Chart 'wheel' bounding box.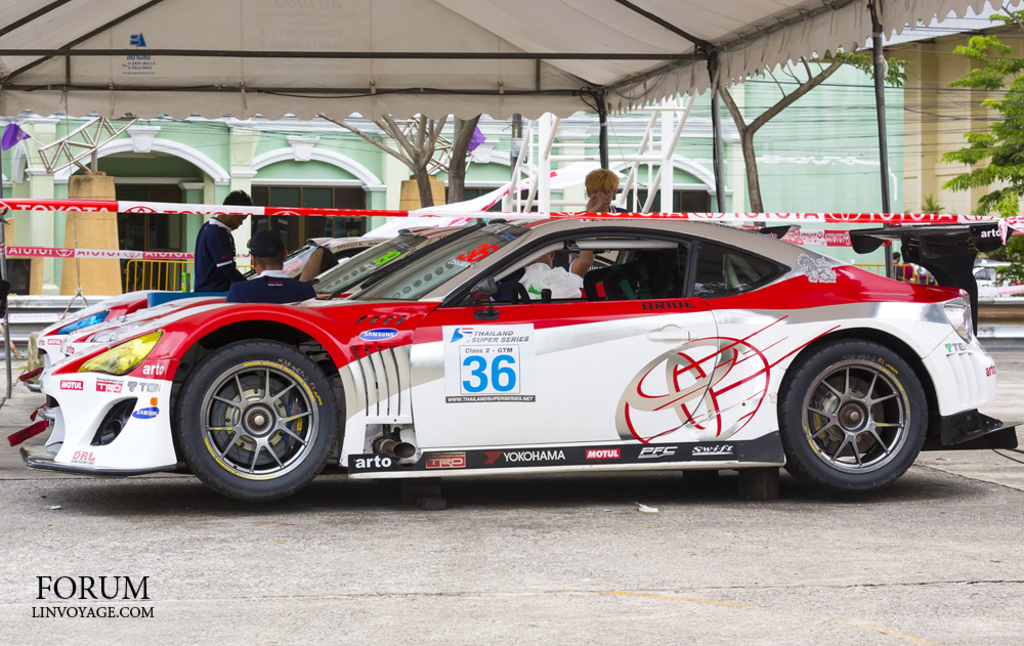
Charted: rect(784, 351, 923, 487).
